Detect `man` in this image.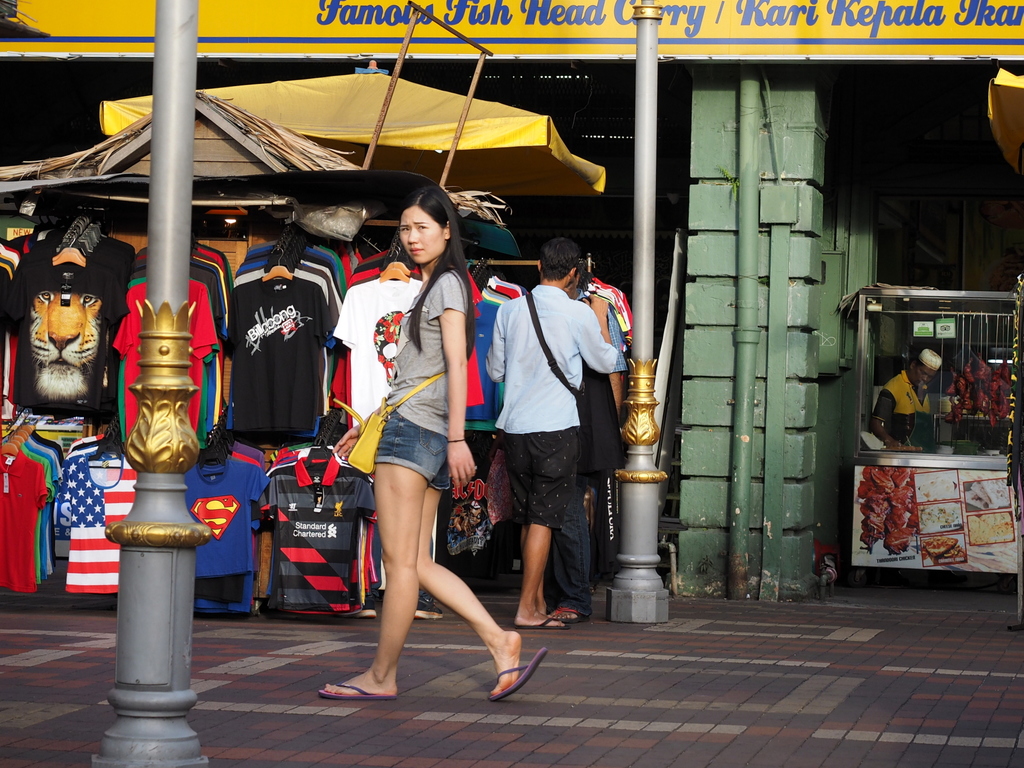
Detection: (x1=868, y1=348, x2=947, y2=448).
